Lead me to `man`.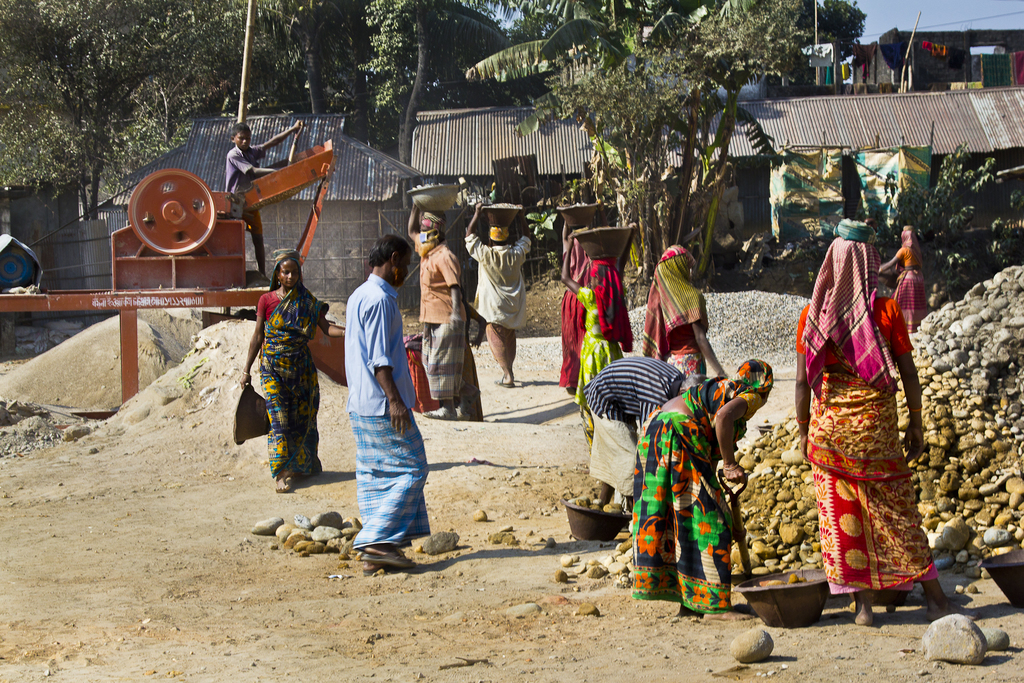
Lead to box(337, 222, 428, 571).
